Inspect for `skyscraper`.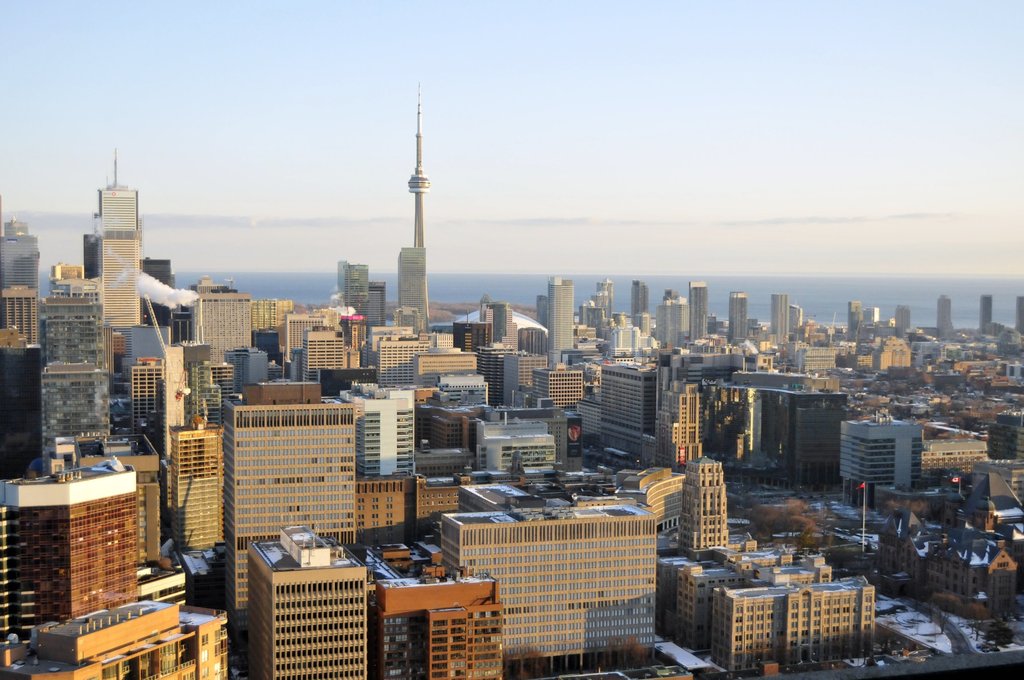
Inspection: [x1=843, y1=410, x2=927, y2=498].
